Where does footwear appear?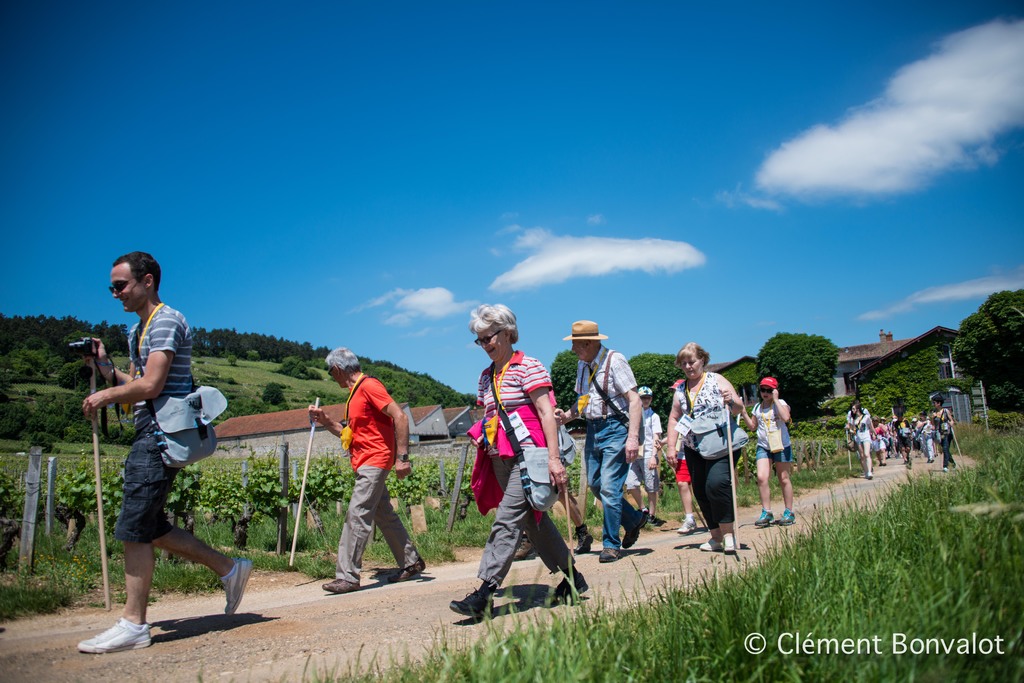
Appears at bbox=[596, 542, 621, 566].
